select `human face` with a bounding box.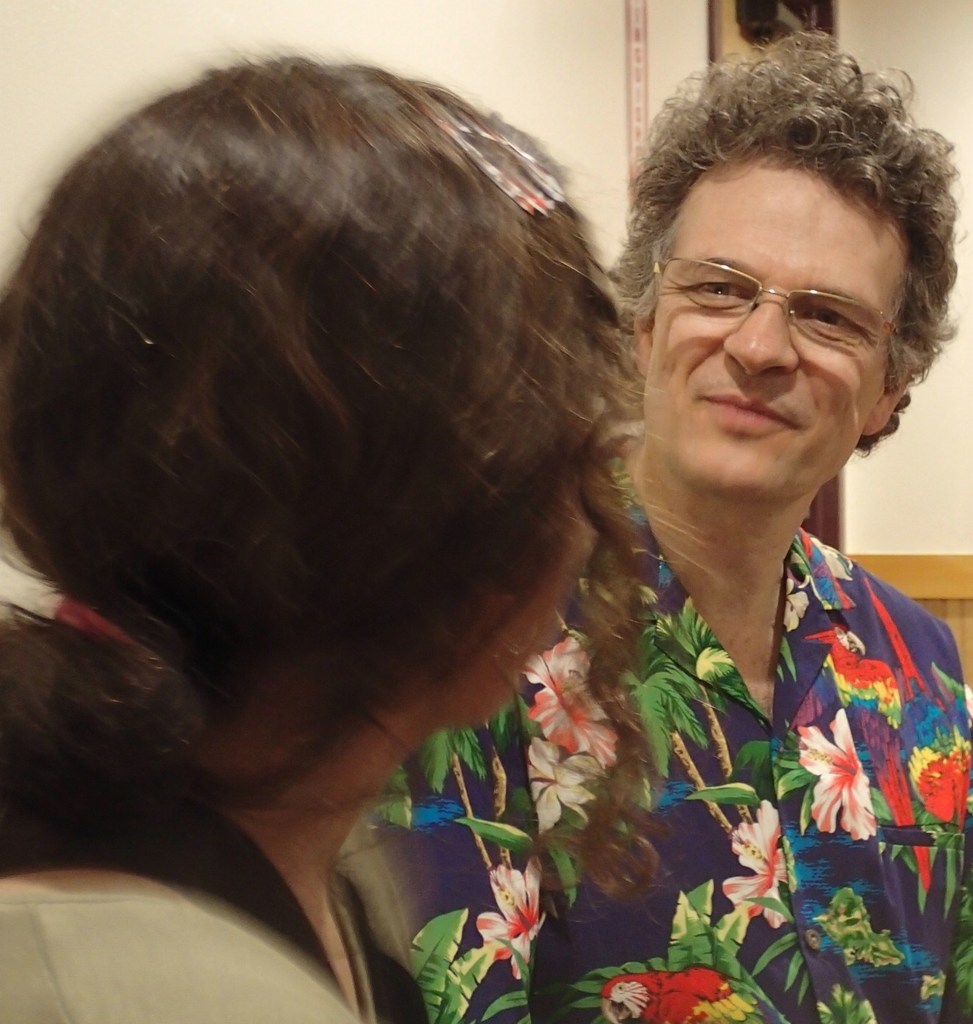
crop(645, 149, 912, 500).
